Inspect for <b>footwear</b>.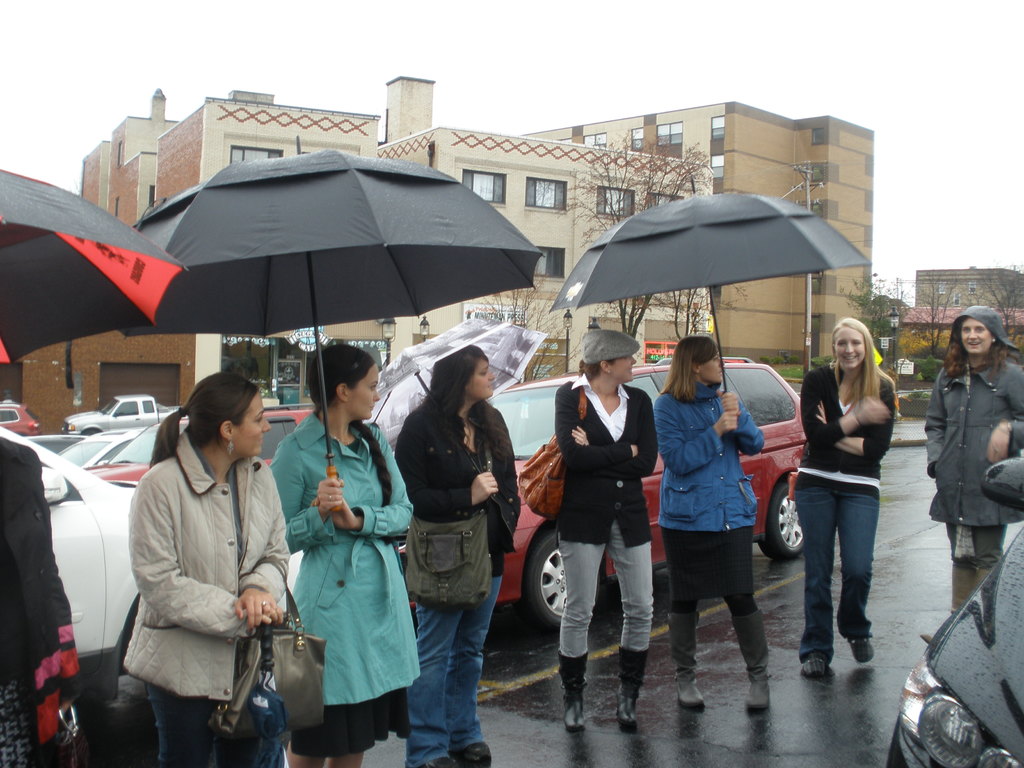
Inspection: BBox(924, 567, 967, 640).
